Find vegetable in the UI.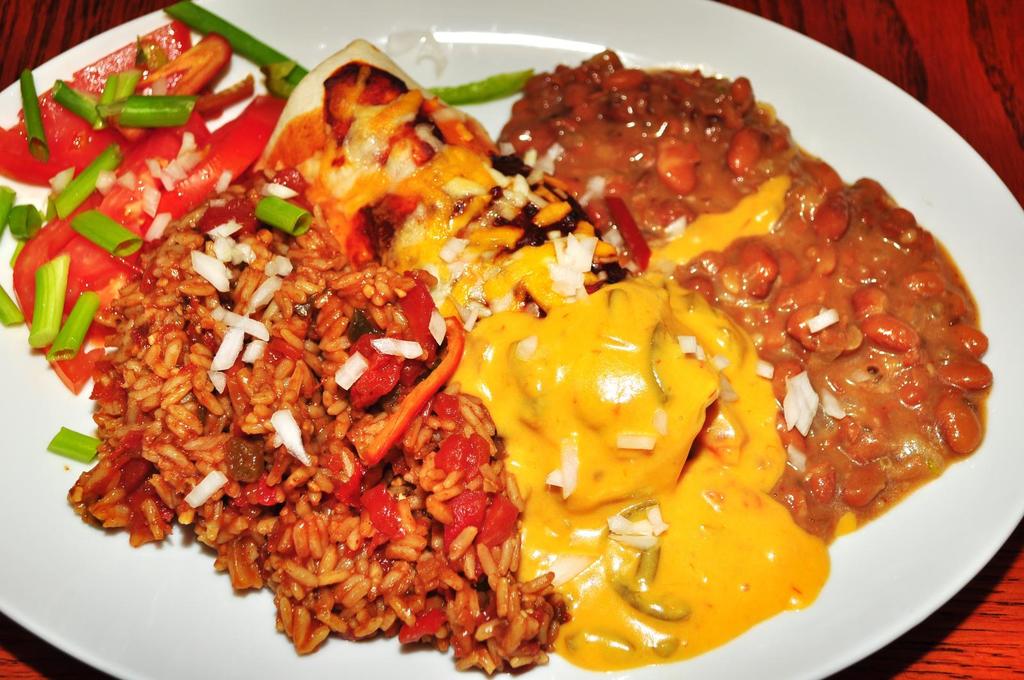
UI element at <region>396, 610, 452, 644</region>.
